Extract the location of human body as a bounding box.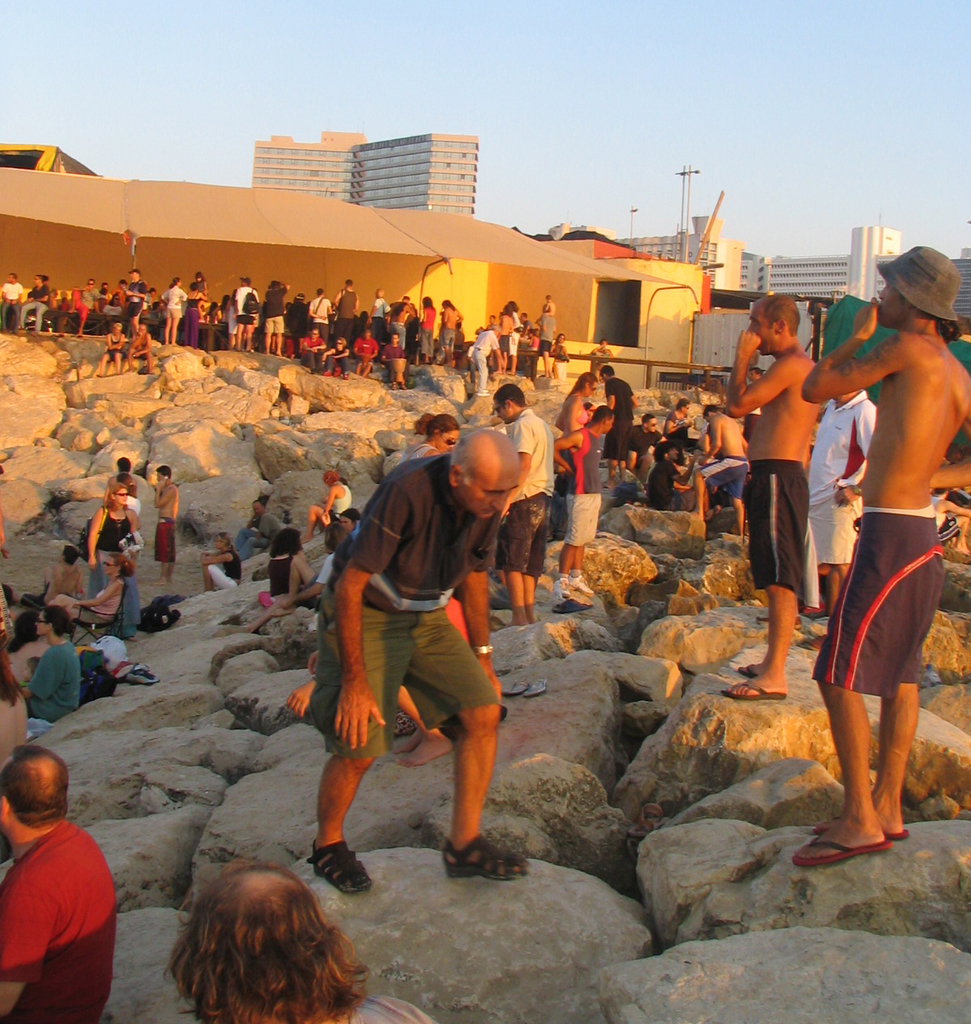
select_region(803, 395, 875, 620).
